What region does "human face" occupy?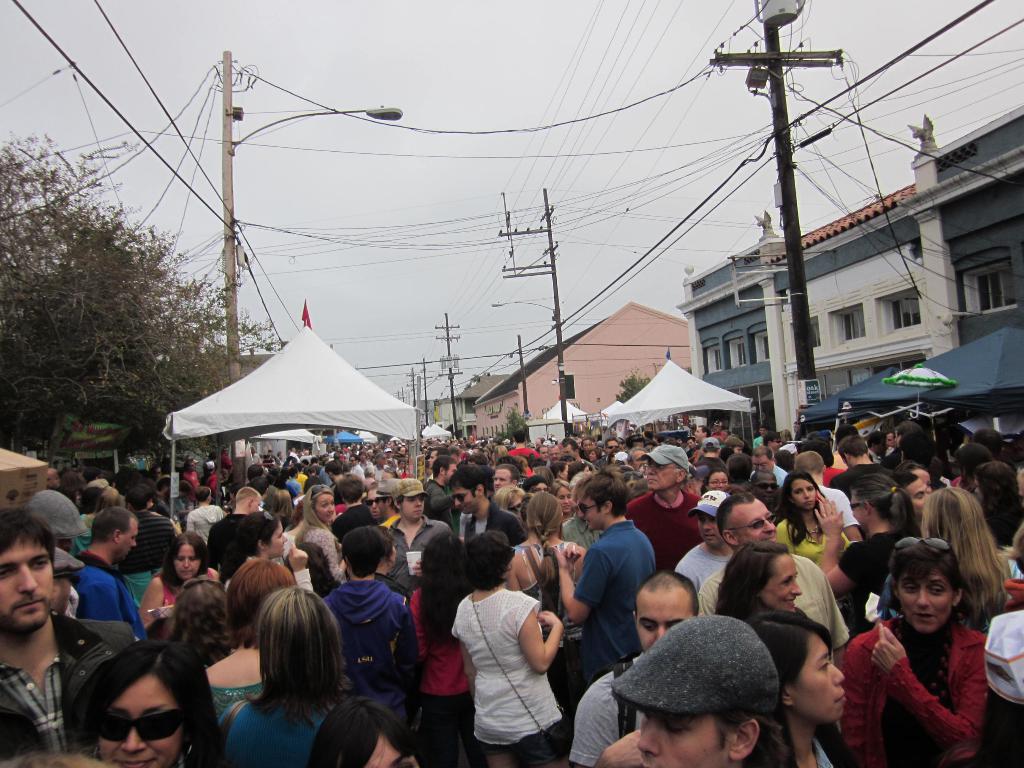
rect(760, 556, 804, 614).
